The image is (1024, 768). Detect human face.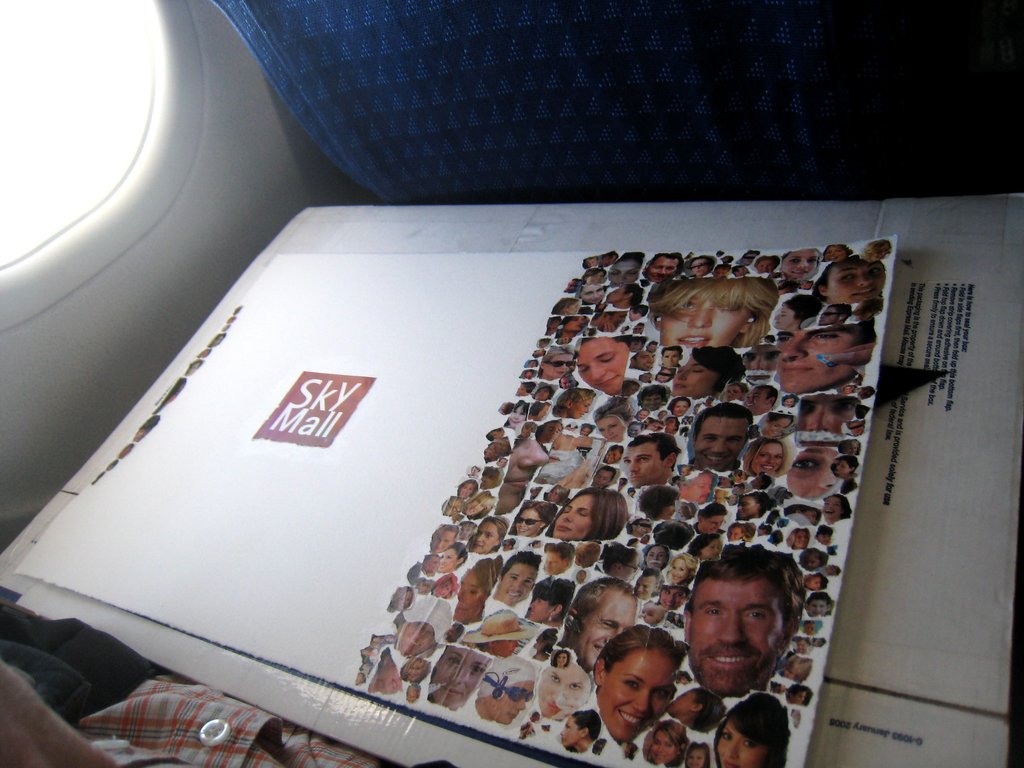
Detection: [x1=790, y1=446, x2=836, y2=497].
